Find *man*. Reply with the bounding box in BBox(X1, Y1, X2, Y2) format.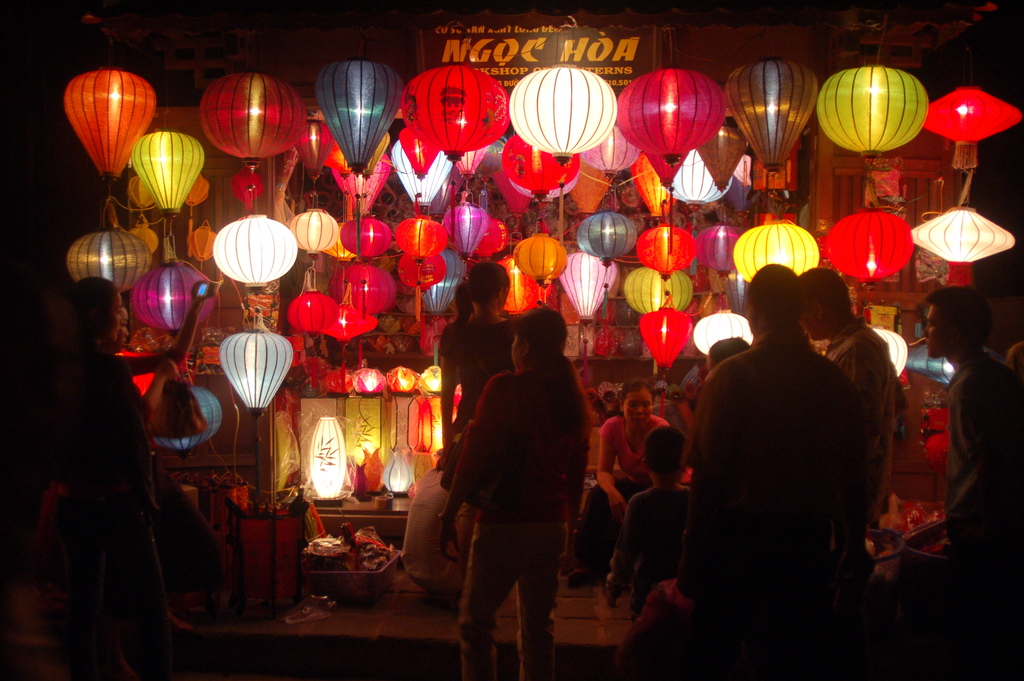
BBox(800, 267, 905, 595).
